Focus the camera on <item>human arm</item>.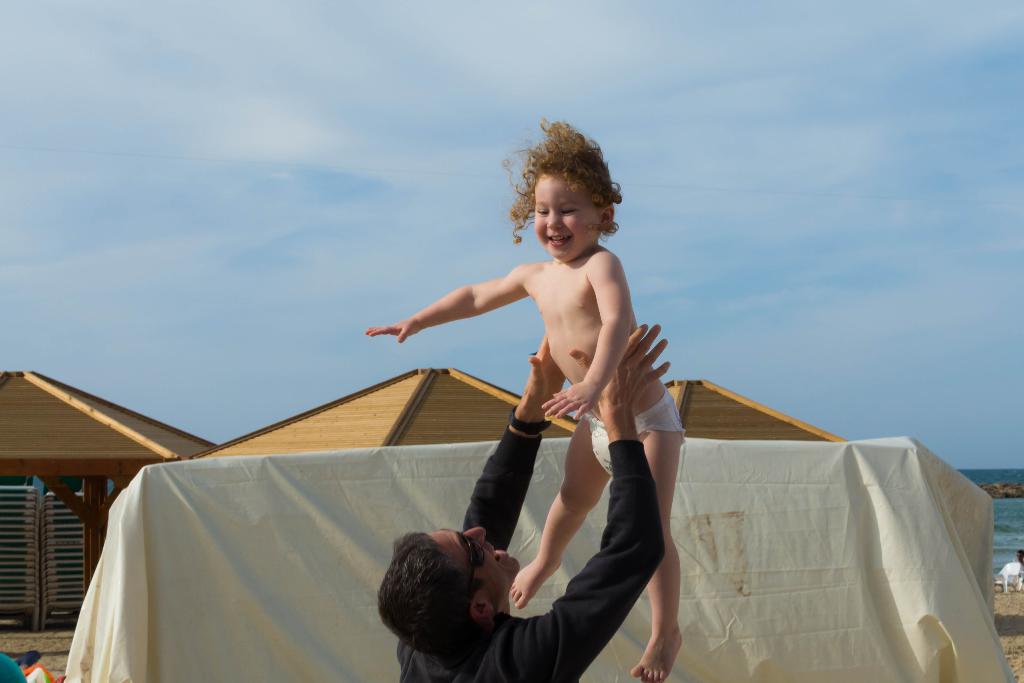
Focus region: detection(538, 253, 634, 420).
